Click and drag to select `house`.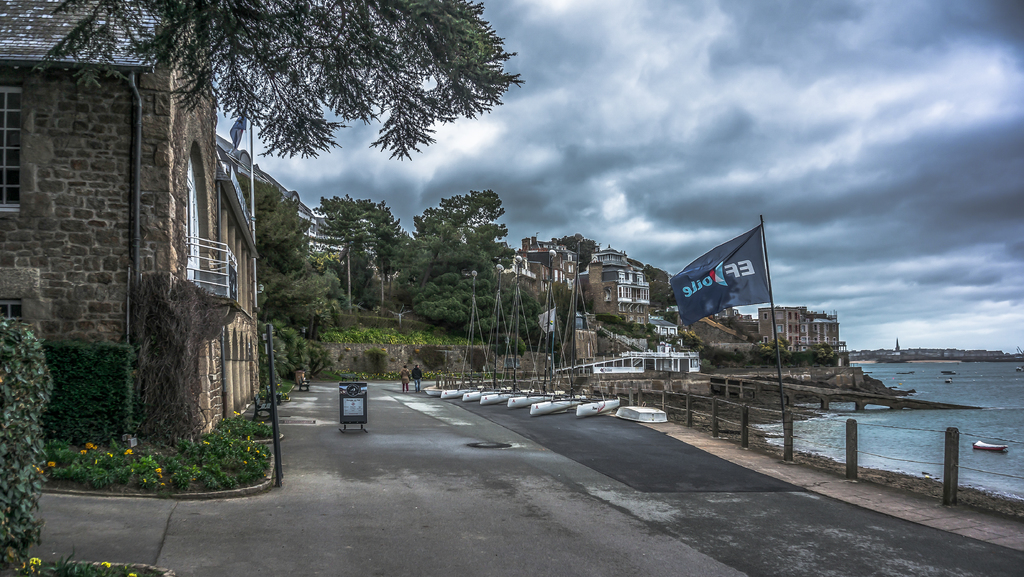
Selection: region(0, 1, 264, 448).
